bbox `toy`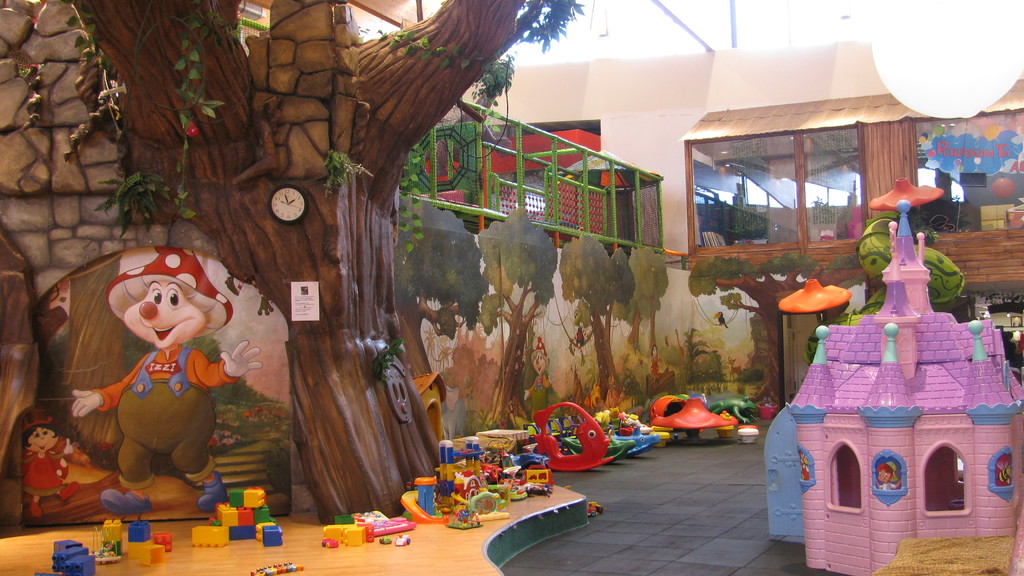
crop(410, 370, 449, 443)
